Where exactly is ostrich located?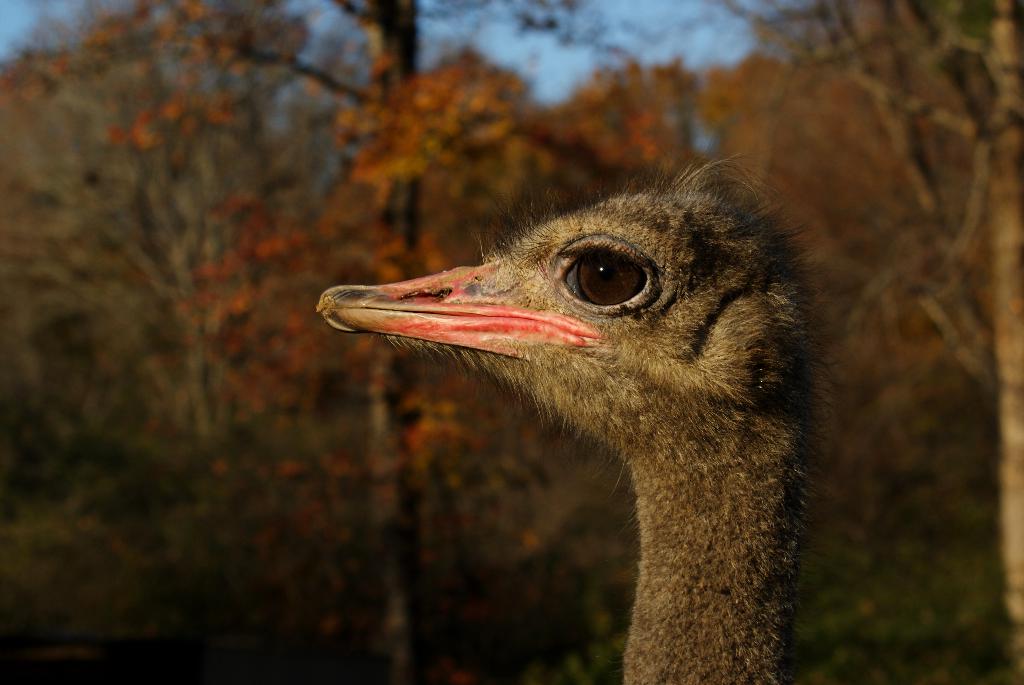
Its bounding box is 314, 175, 803, 684.
